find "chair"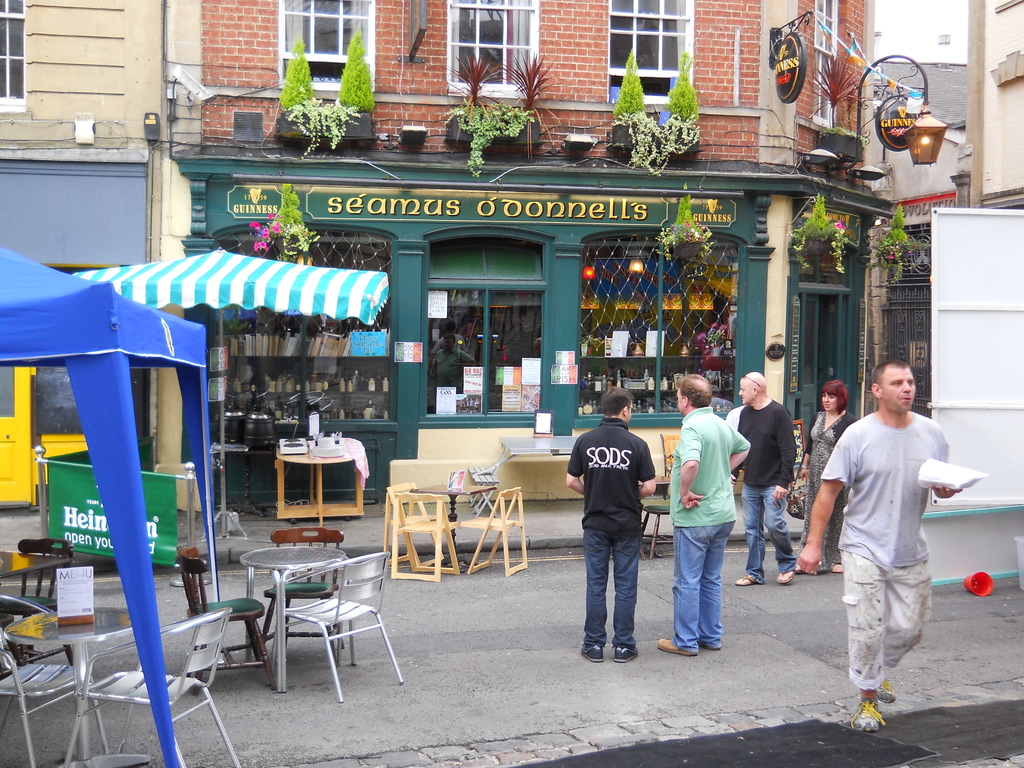
x1=171 y1=543 x2=276 y2=685
